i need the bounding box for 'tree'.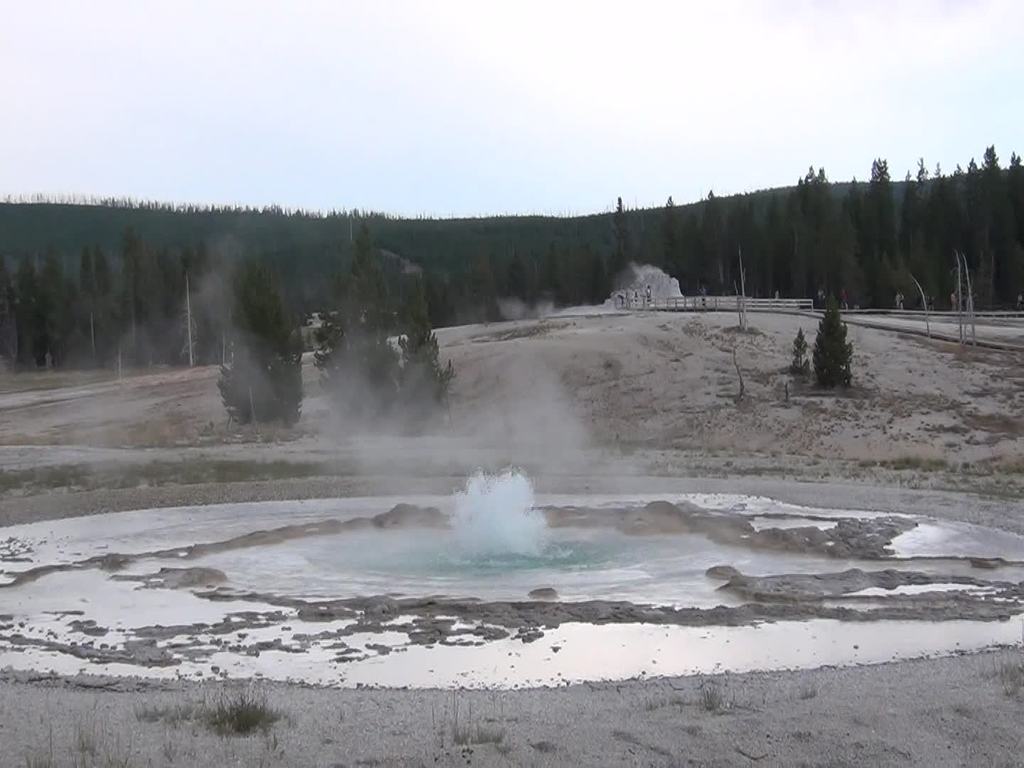
Here it is: bbox=[248, 257, 307, 427].
